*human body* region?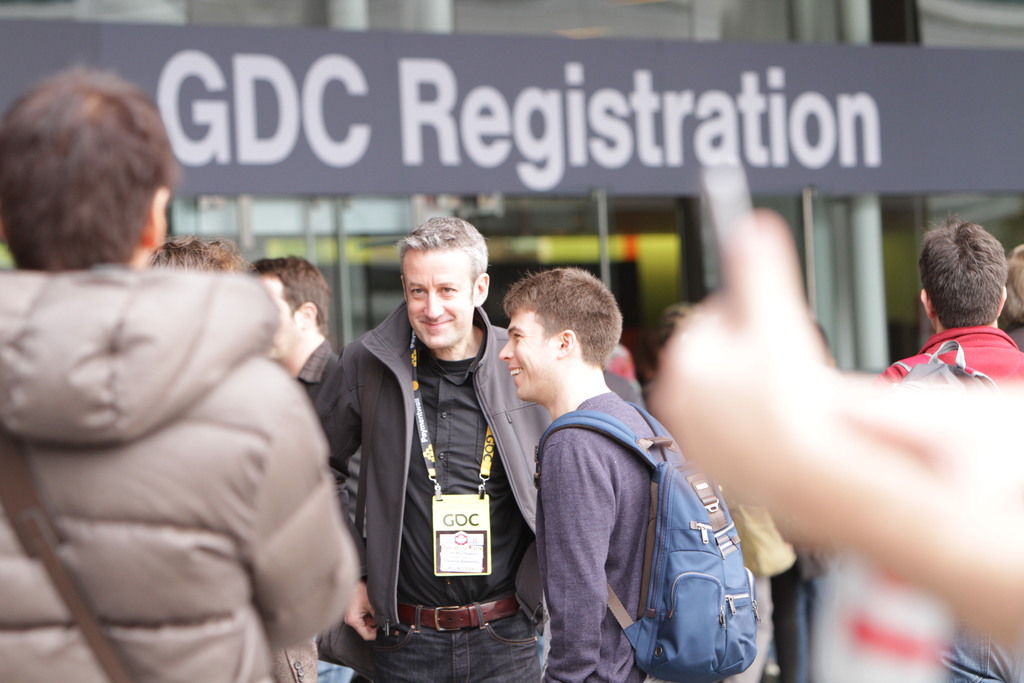
317/302/538/682
